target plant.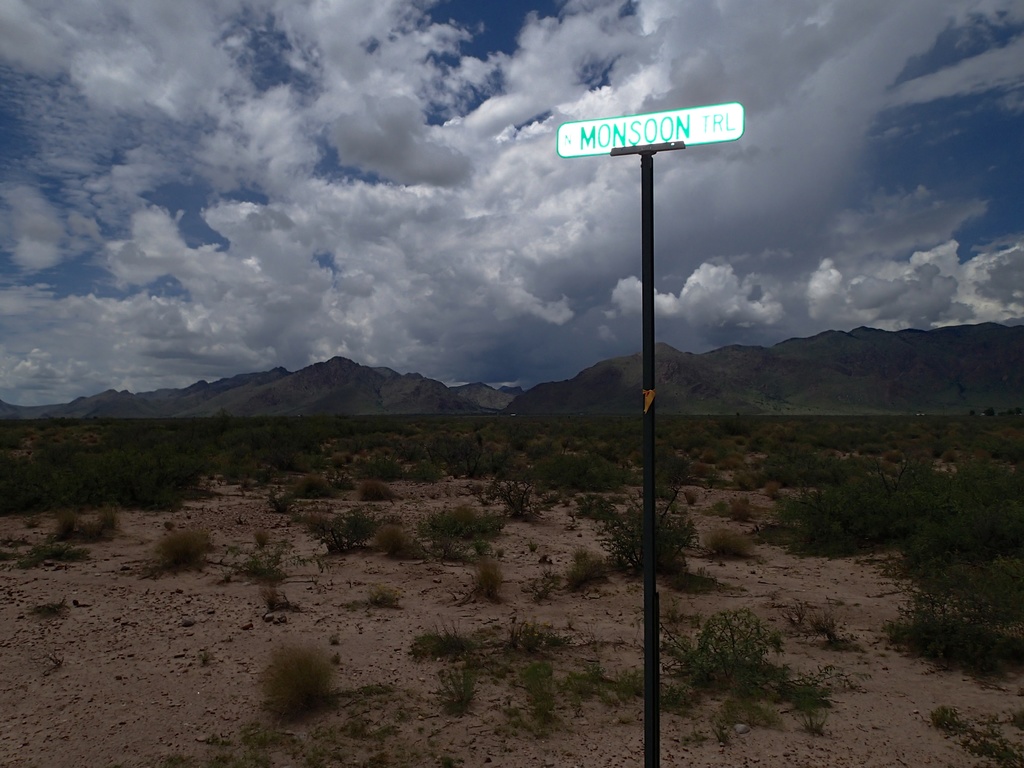
Target region: locate(240, 639, 337, 728).
